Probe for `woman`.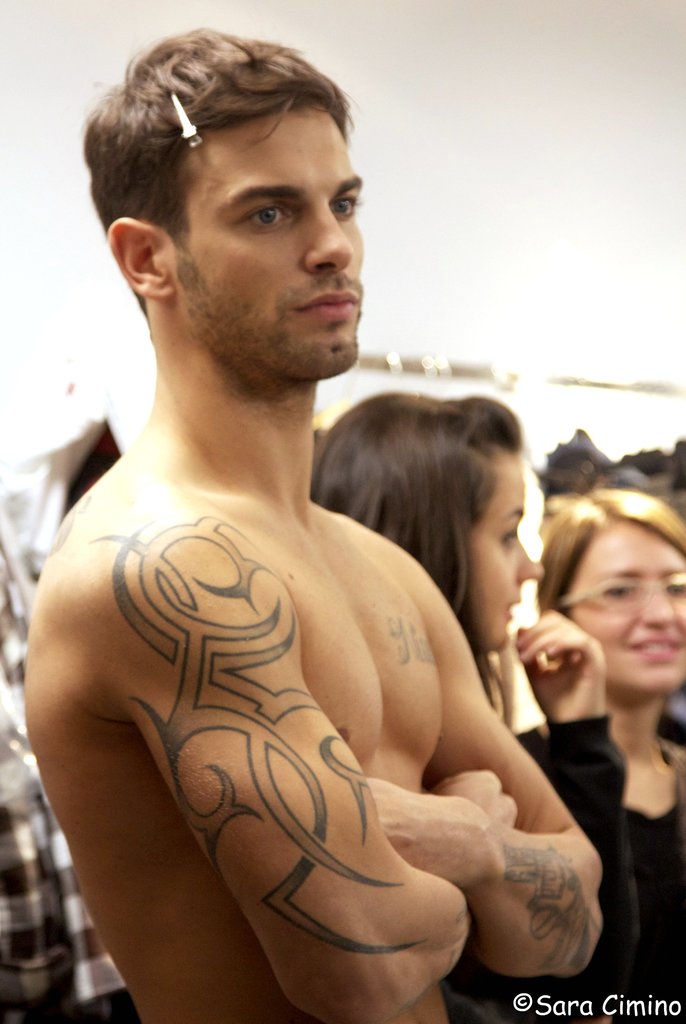
Probe result: x1=311, y1=386, x2=631, y2=1023.
